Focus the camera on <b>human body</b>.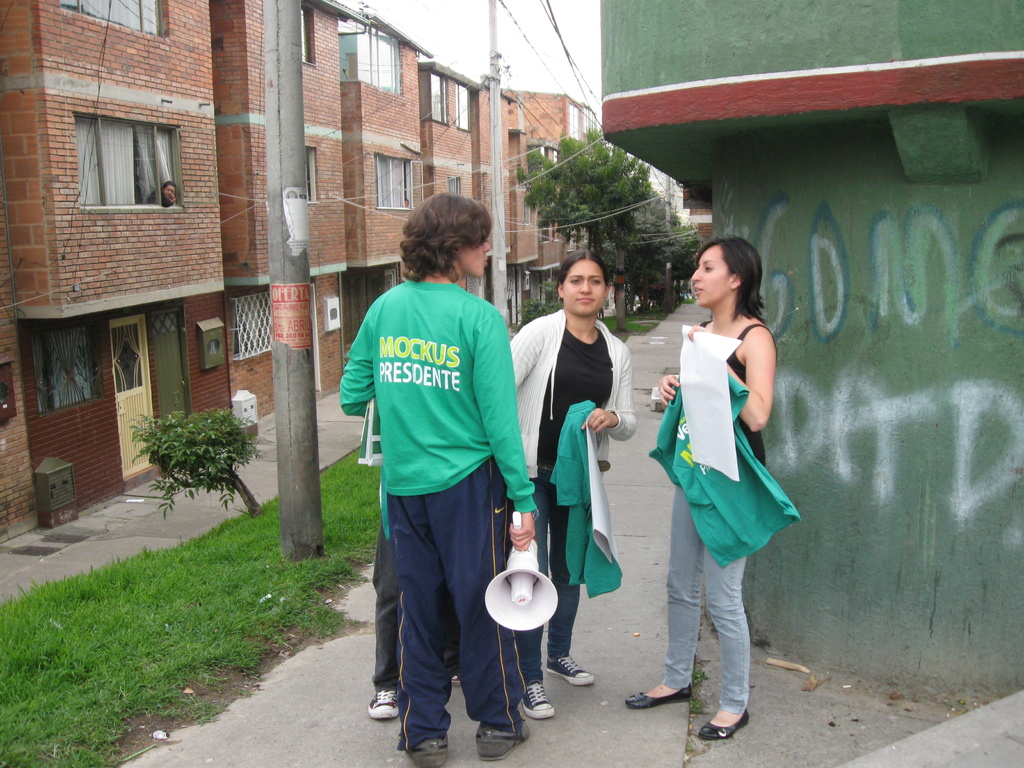
Focus region: region(620, 319, 781, 737).
